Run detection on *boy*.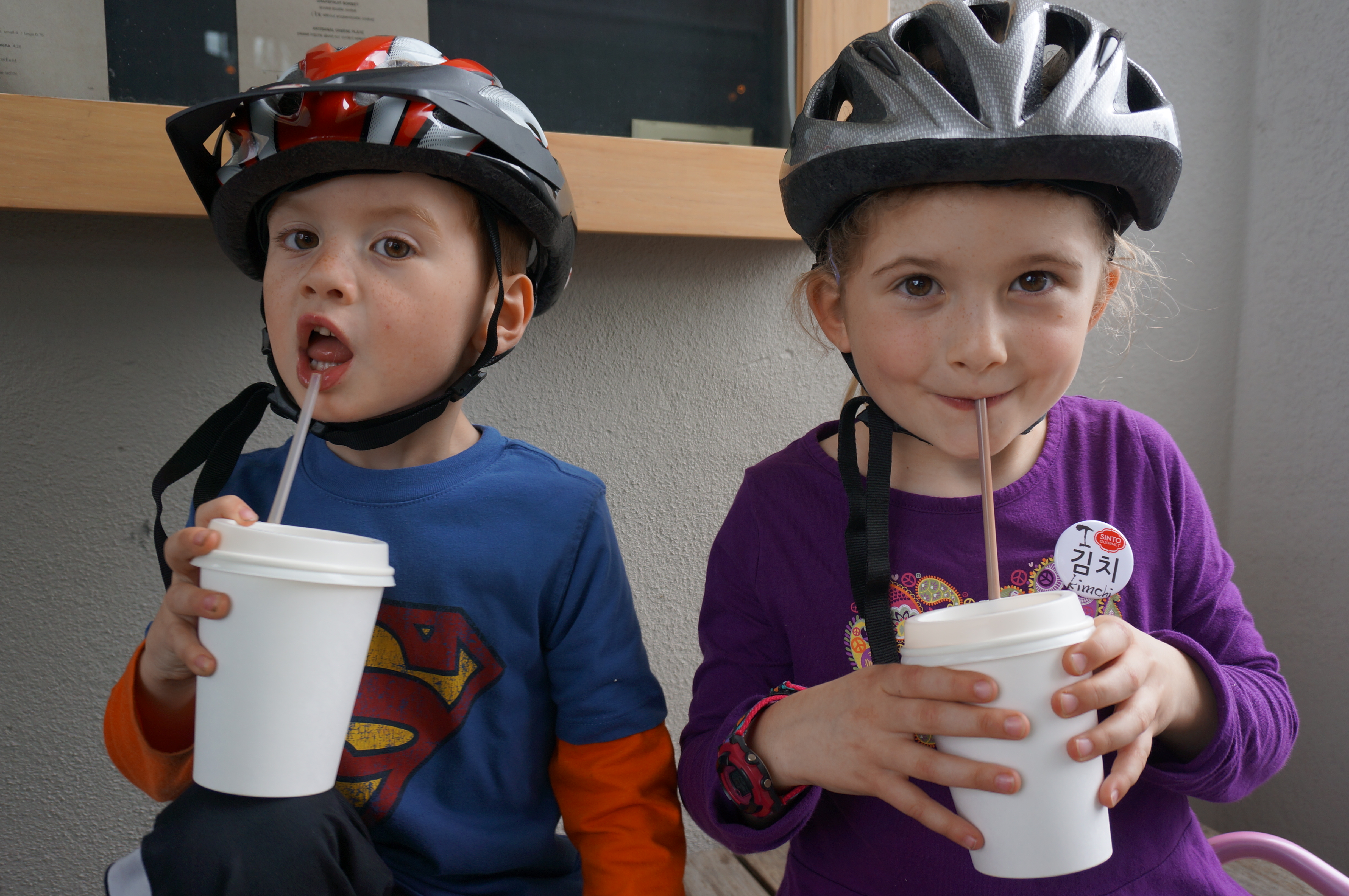
Result: box=[186, 0, 357, 246].
